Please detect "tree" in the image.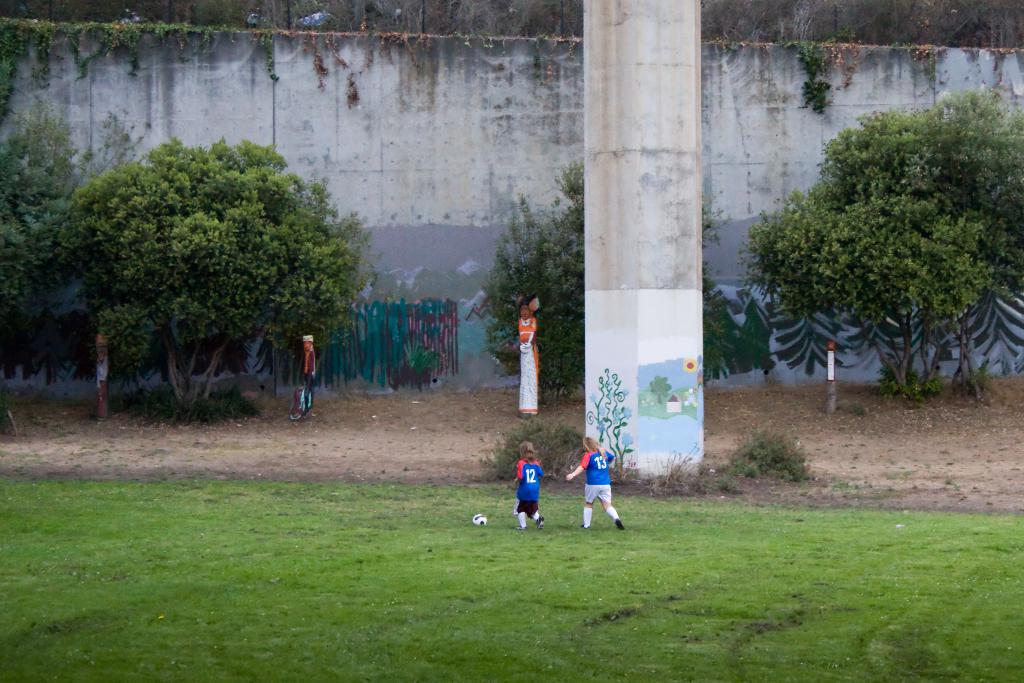
bbox=[484, 157, 742, 410].
